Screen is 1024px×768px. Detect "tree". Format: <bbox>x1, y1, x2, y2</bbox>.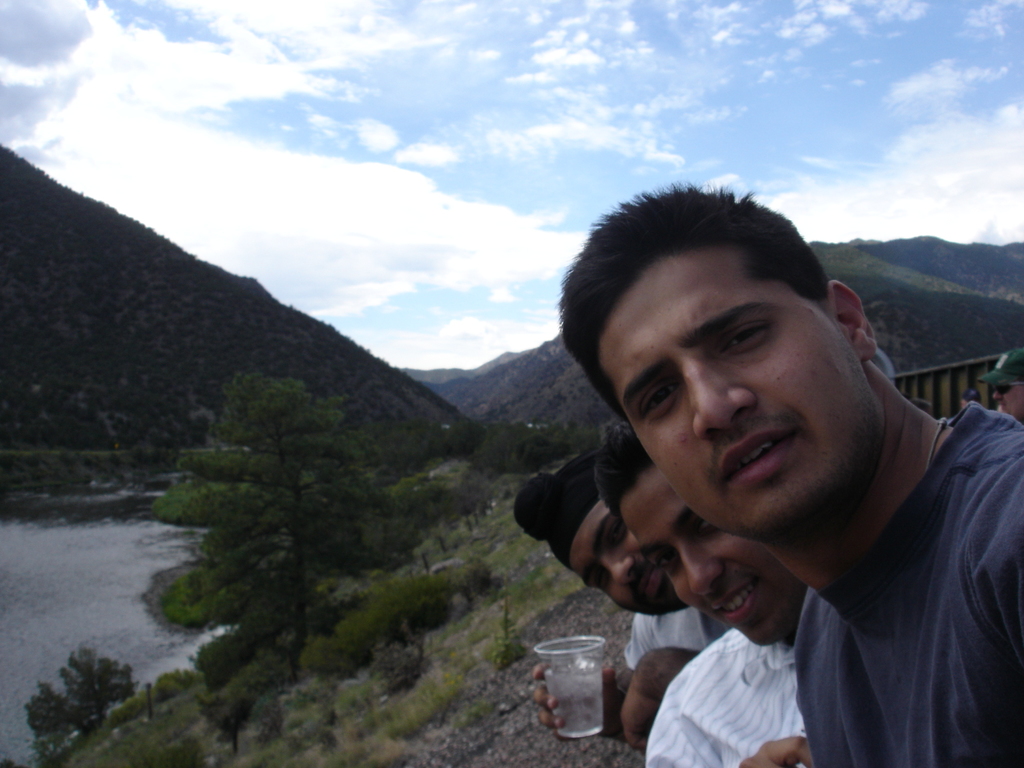
<bbox>22, 642, 131, 744</bbox>.
